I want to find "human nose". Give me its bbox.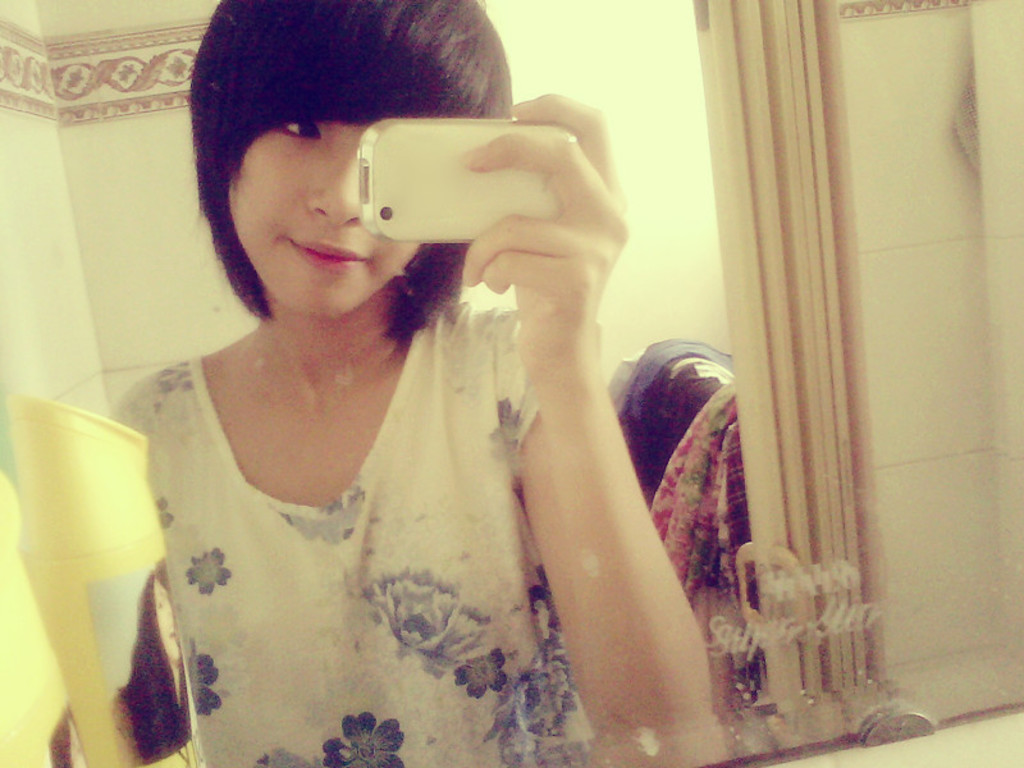
l=306, t=138, r=364, b=233.
